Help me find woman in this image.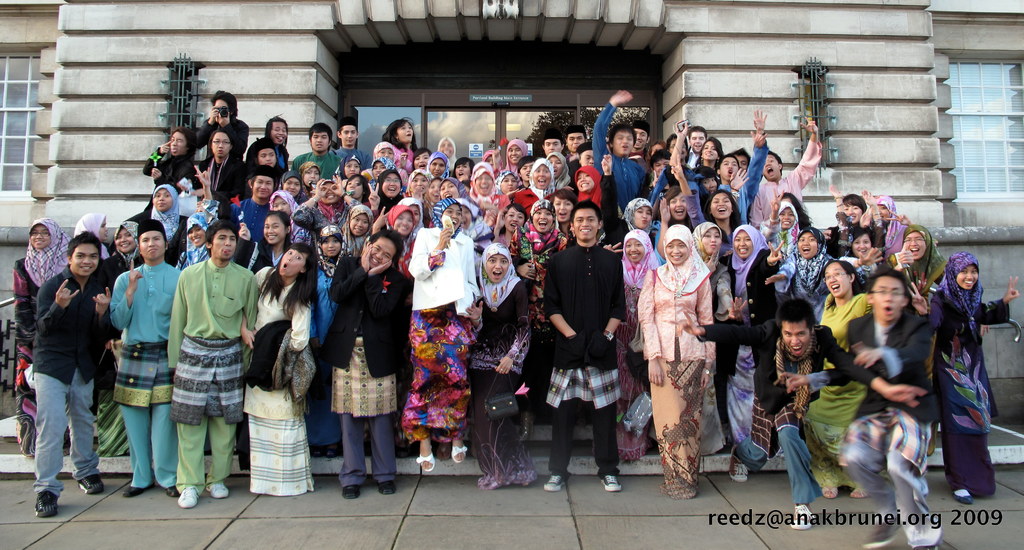
Found it: pyautogui.locateOnScreen(250, 209, 295, 271).
